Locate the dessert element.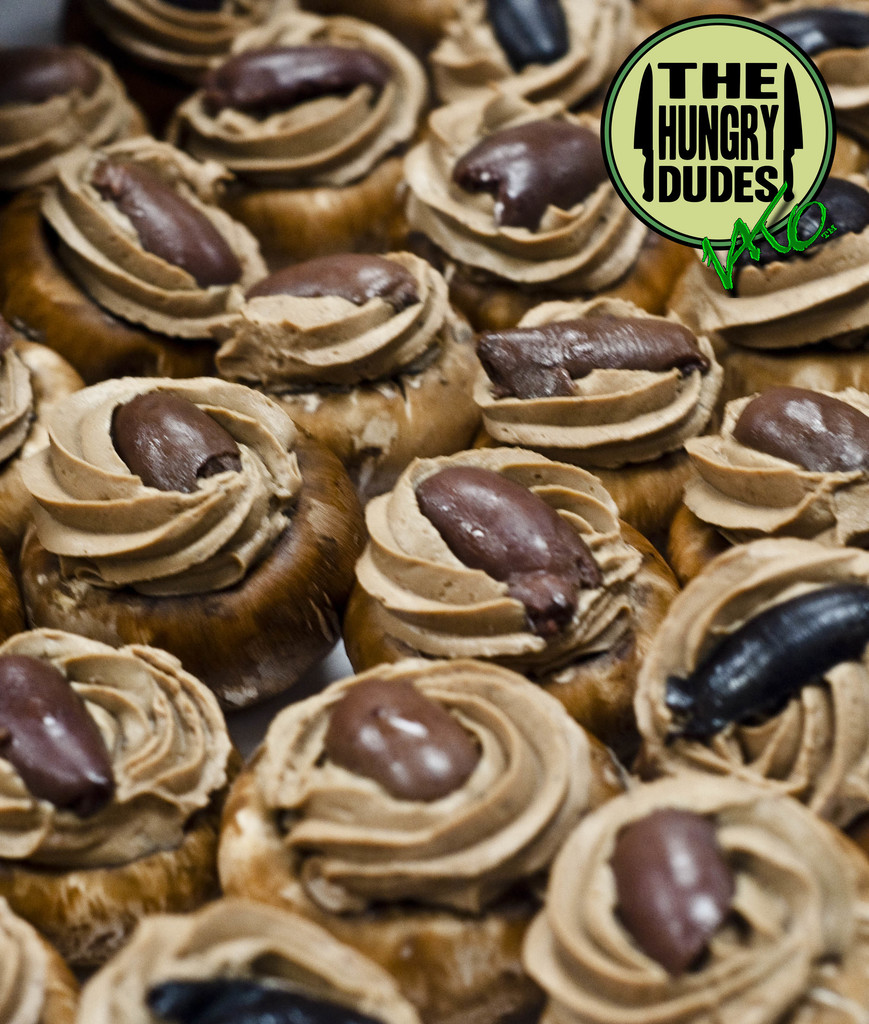
Element bbox: (x1=529, y1=783, x2=868, y2=1023).
